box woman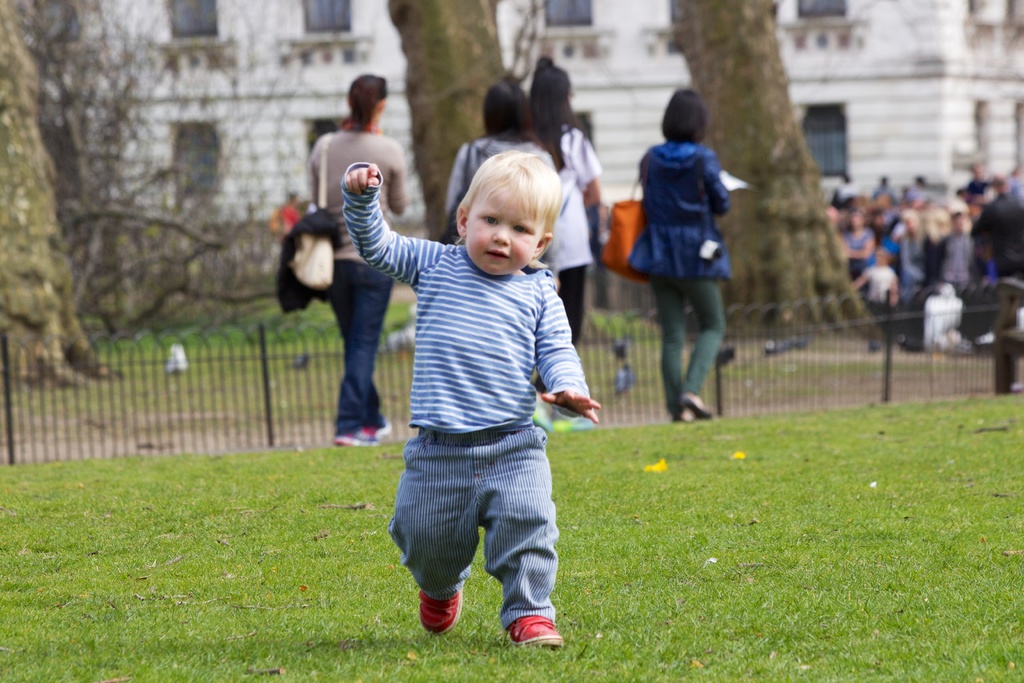
(623, 88, 747, 421)
